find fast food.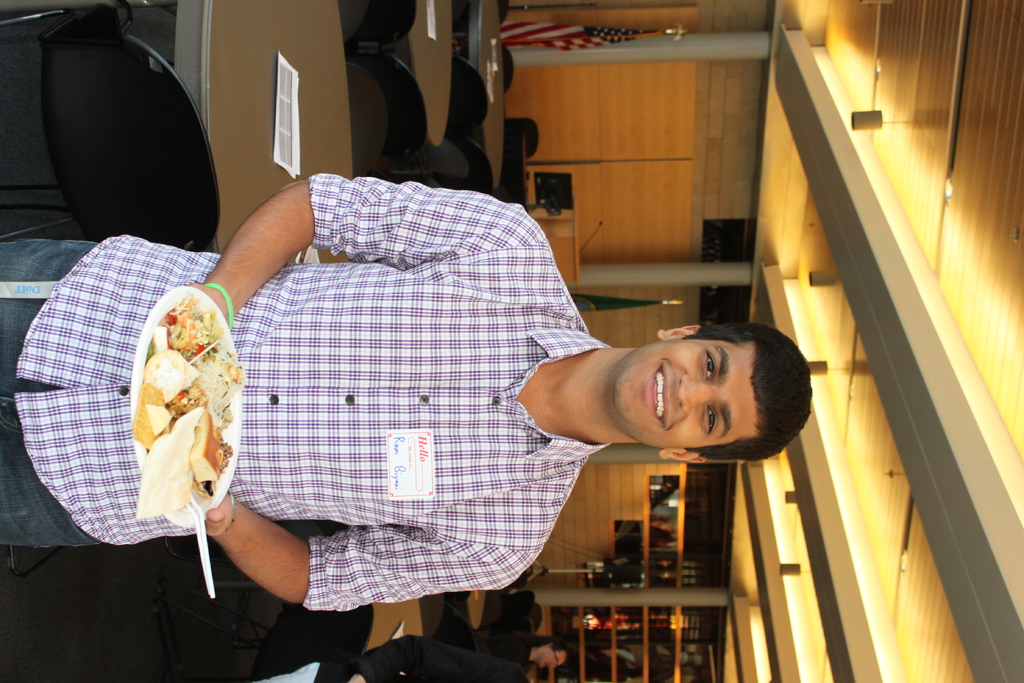
(130,302,246,518).
